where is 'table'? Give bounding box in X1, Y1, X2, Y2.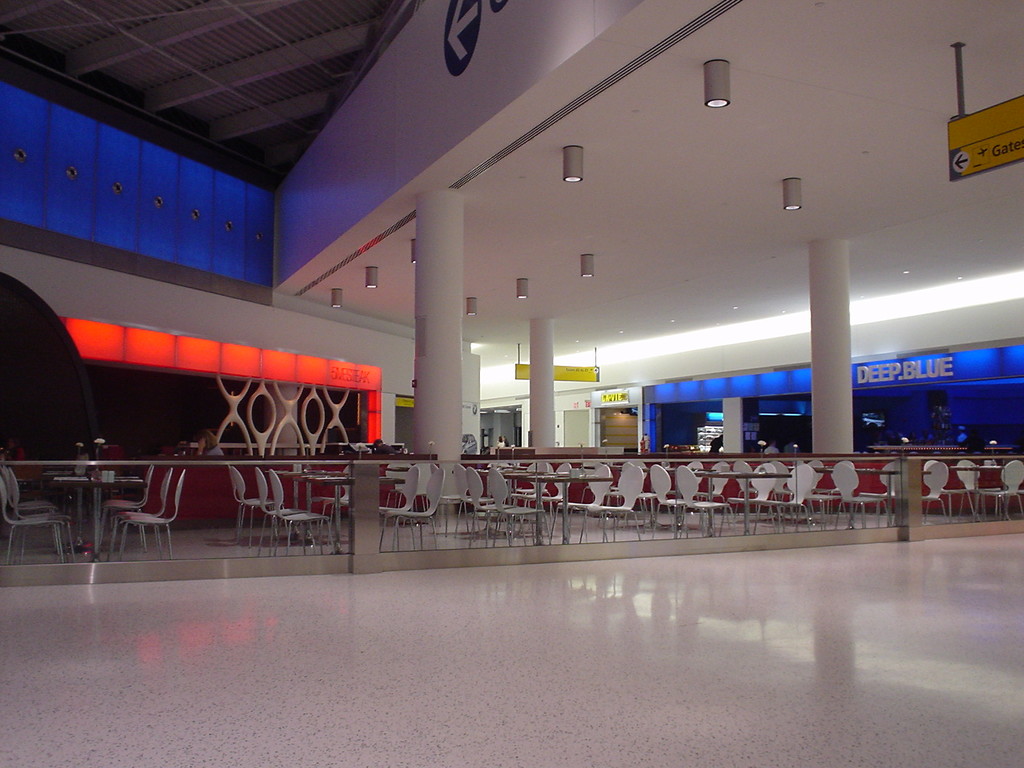
697, 471, 783, 531.
